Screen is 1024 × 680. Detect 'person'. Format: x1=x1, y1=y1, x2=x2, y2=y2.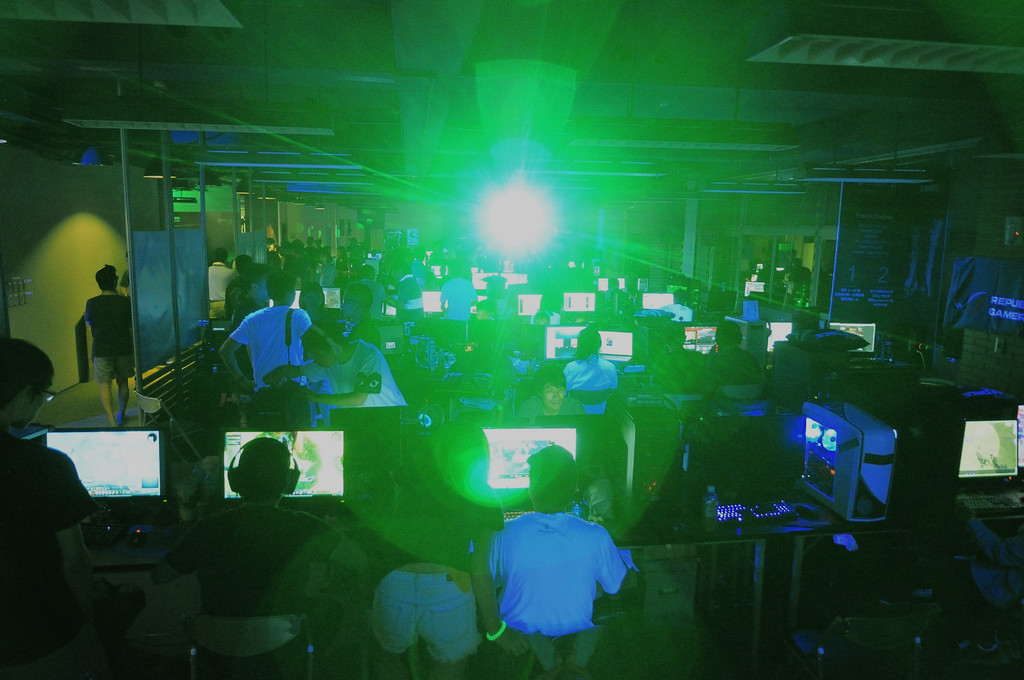
x1=301, y1=287, x2=335, y2=334.
